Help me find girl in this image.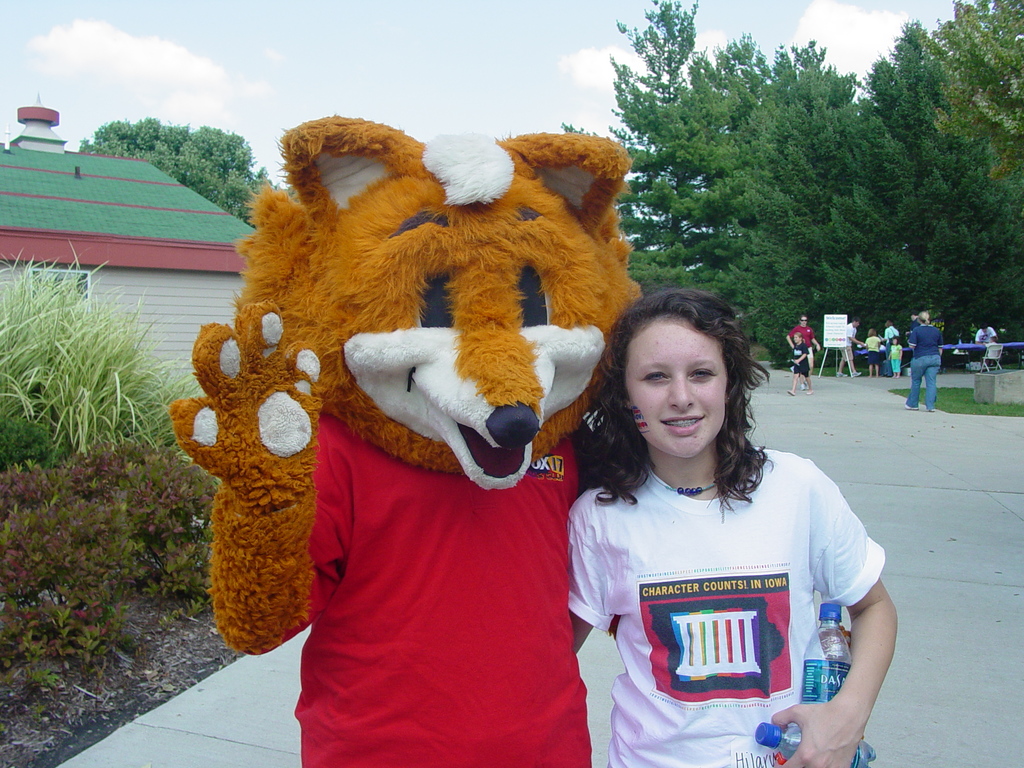
Found it: bbox=[788, 329, 819, 394].
